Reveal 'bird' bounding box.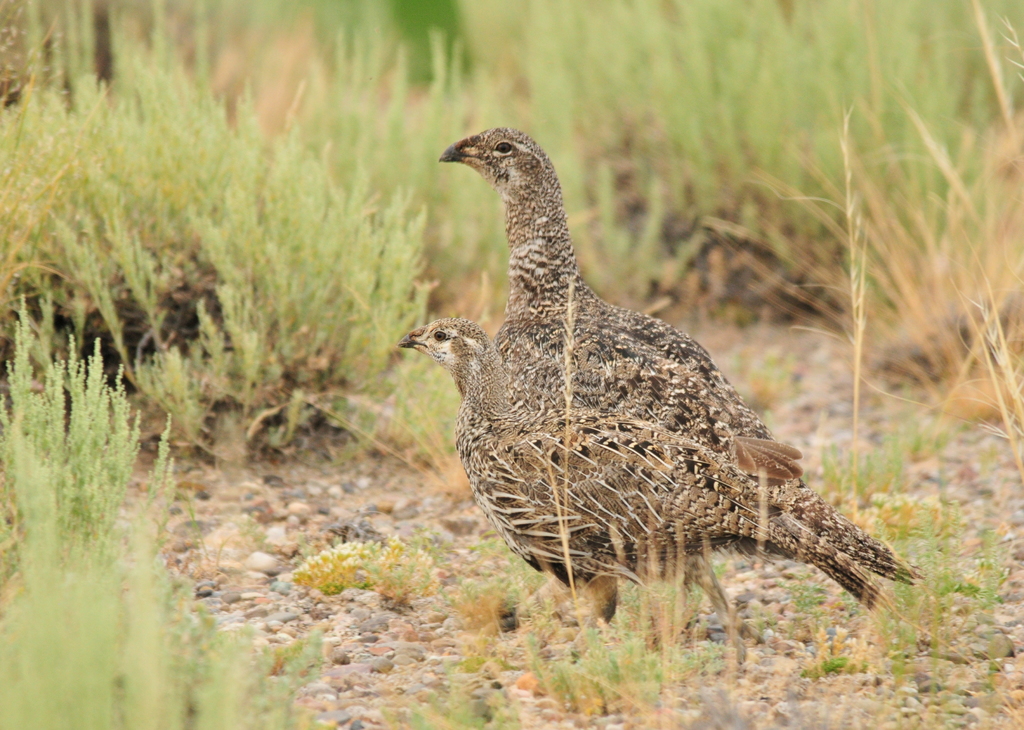
Revealed: box(394, 314, 886, 665).
